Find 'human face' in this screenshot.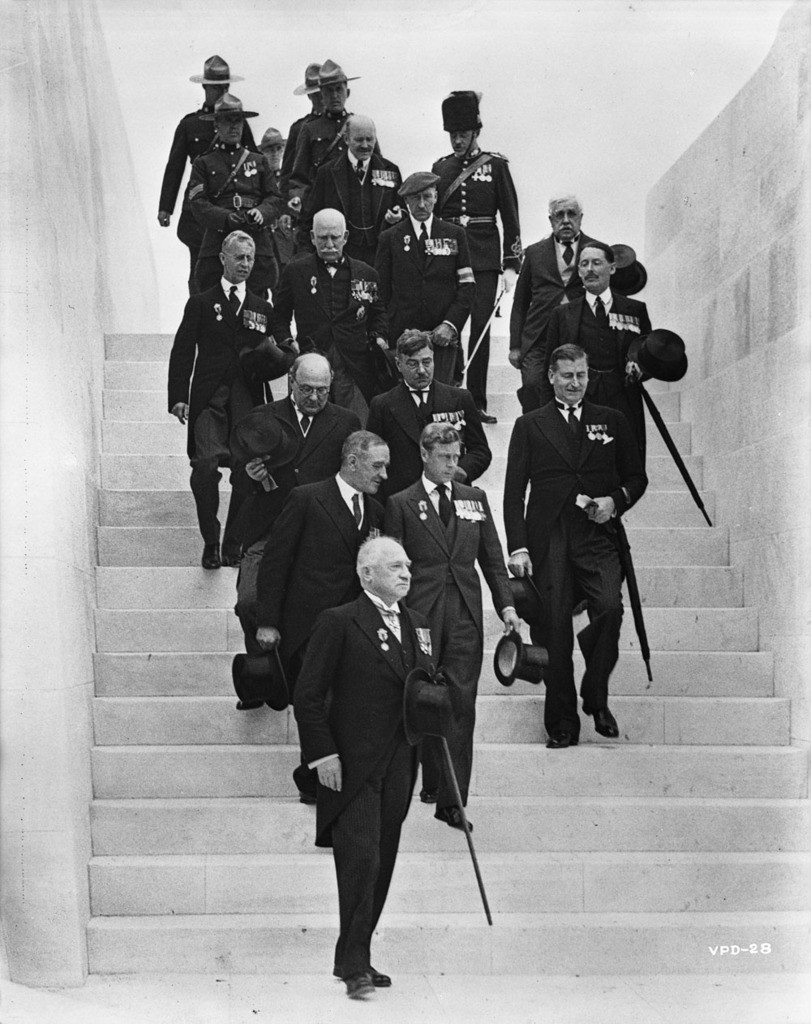
The bounding box for 'human face' is detection(315, 223, 345, 260).
